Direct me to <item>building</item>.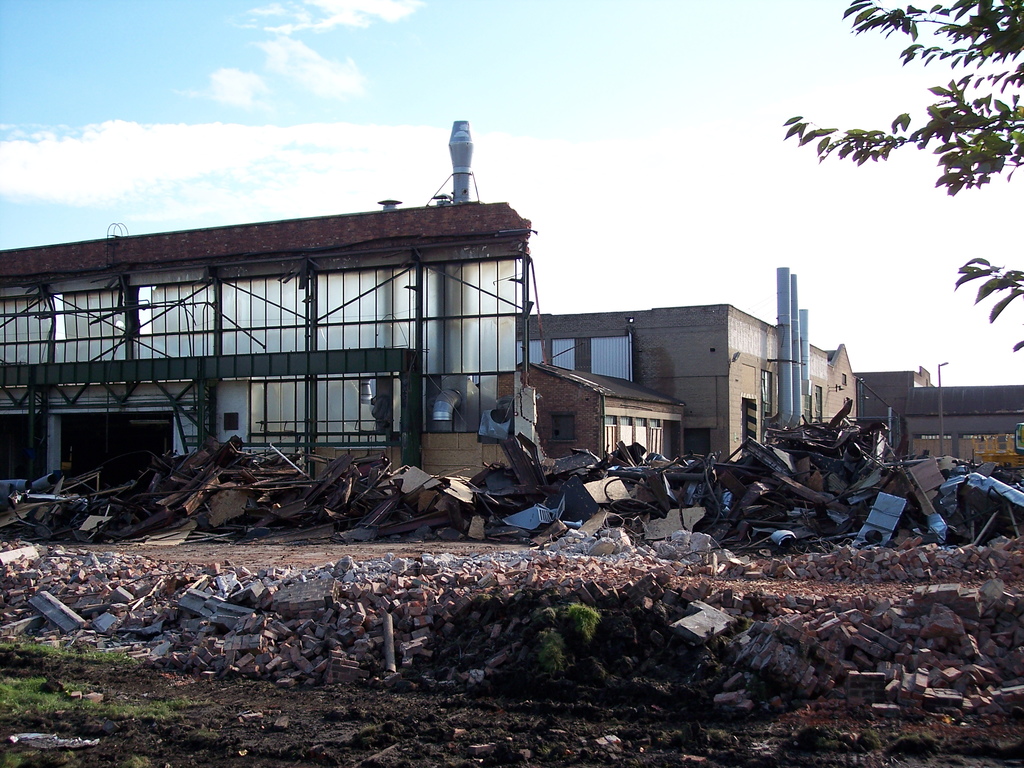
Direction: {"left": 518, "top": 261, "right": 860, "bottom": 499}.
